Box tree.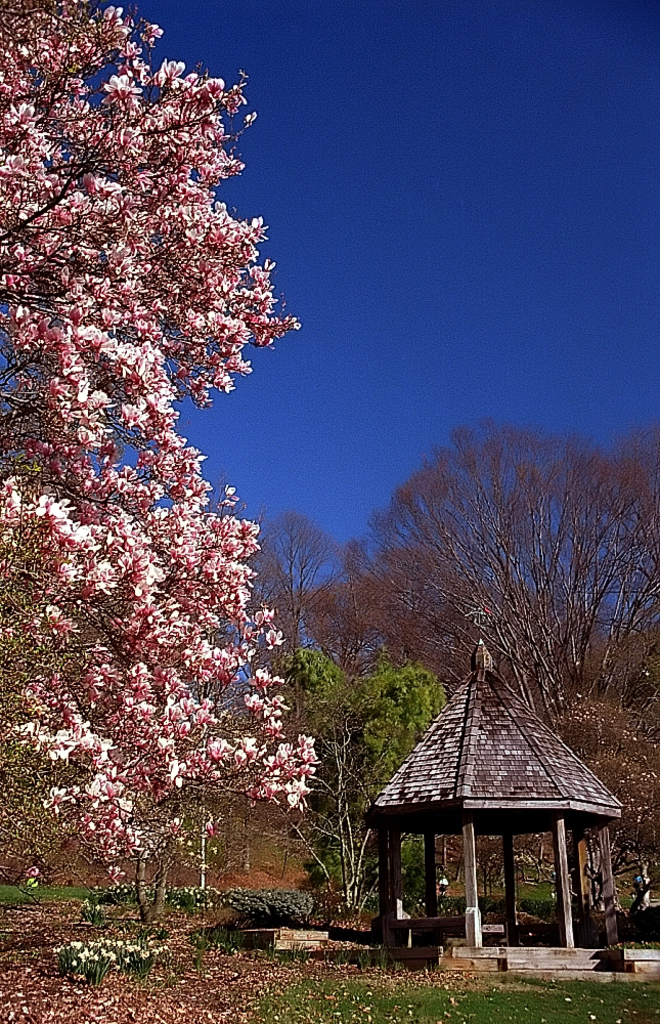
<bbox>5, 2, 347, 938</bbox>.
